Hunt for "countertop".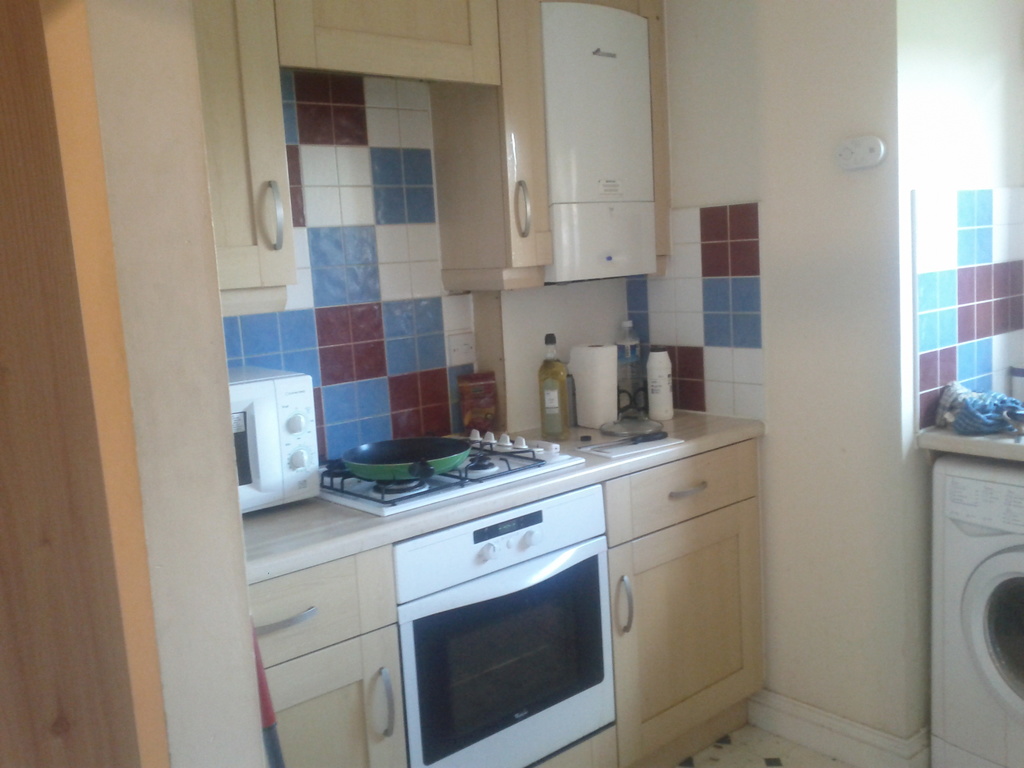
Hunted down at {"x1": 242, "y1": 390, "x2": 776, "y2": 767}.
